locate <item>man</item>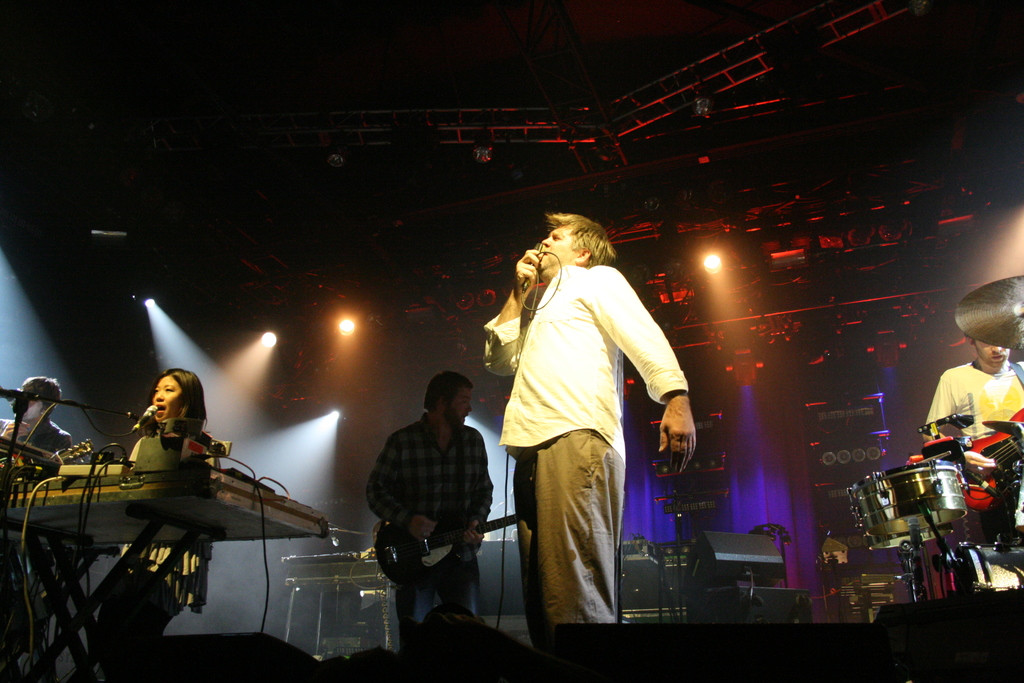
<region>355, 367, 495, 669</region>
